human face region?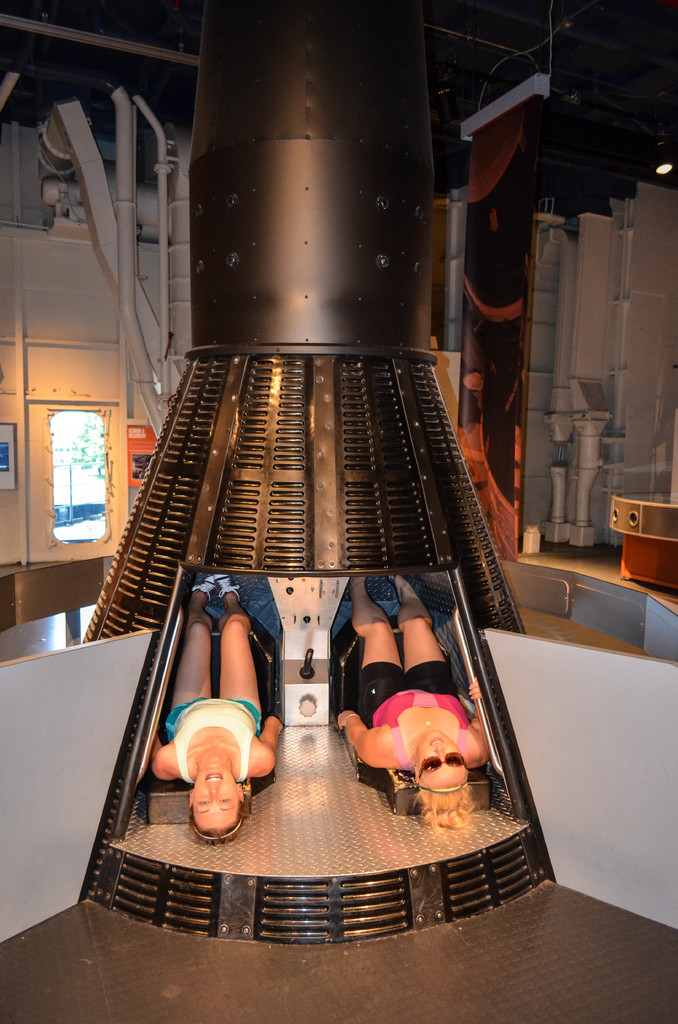
414 728 468 791
